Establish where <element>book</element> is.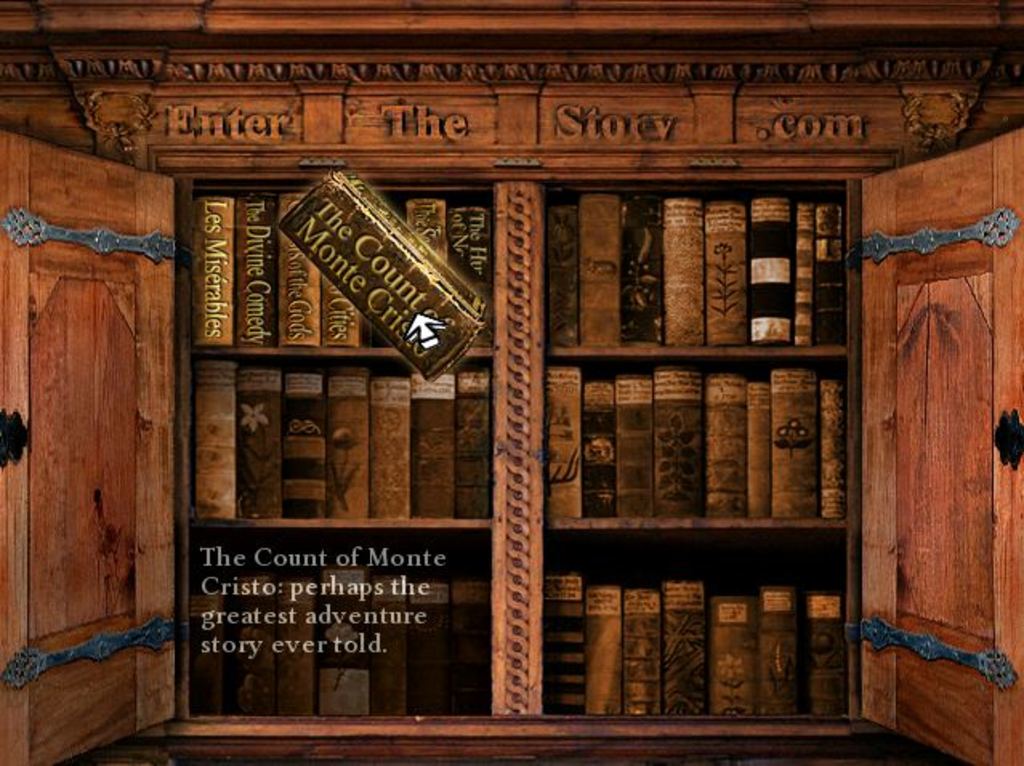
Established at 274 178 490 385.
